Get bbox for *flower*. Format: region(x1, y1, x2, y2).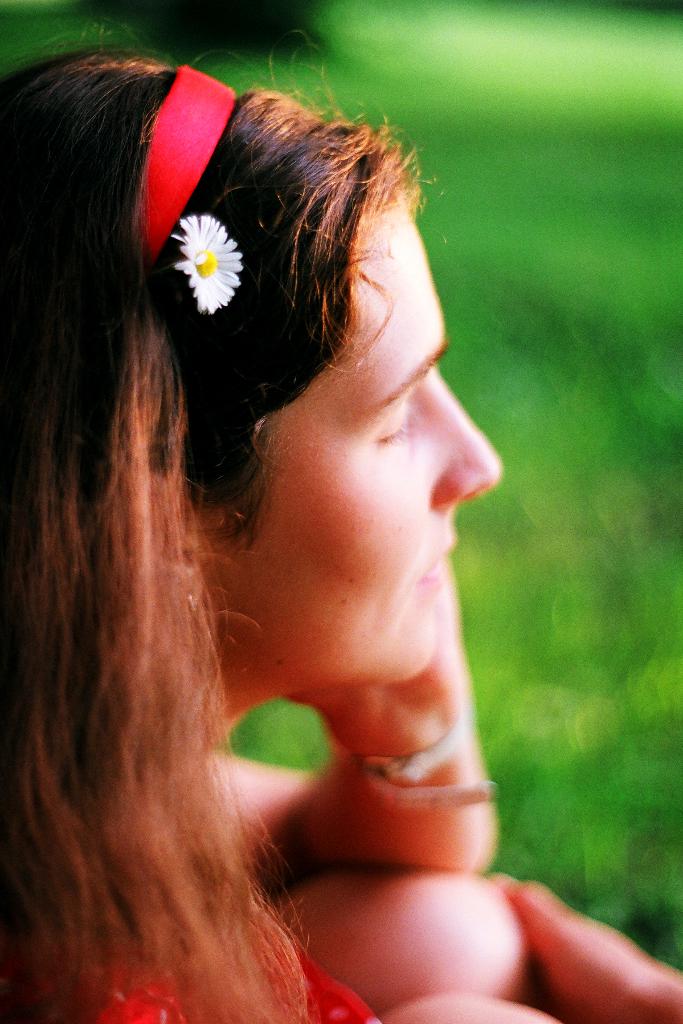
region(155, 198, 241, 296).
